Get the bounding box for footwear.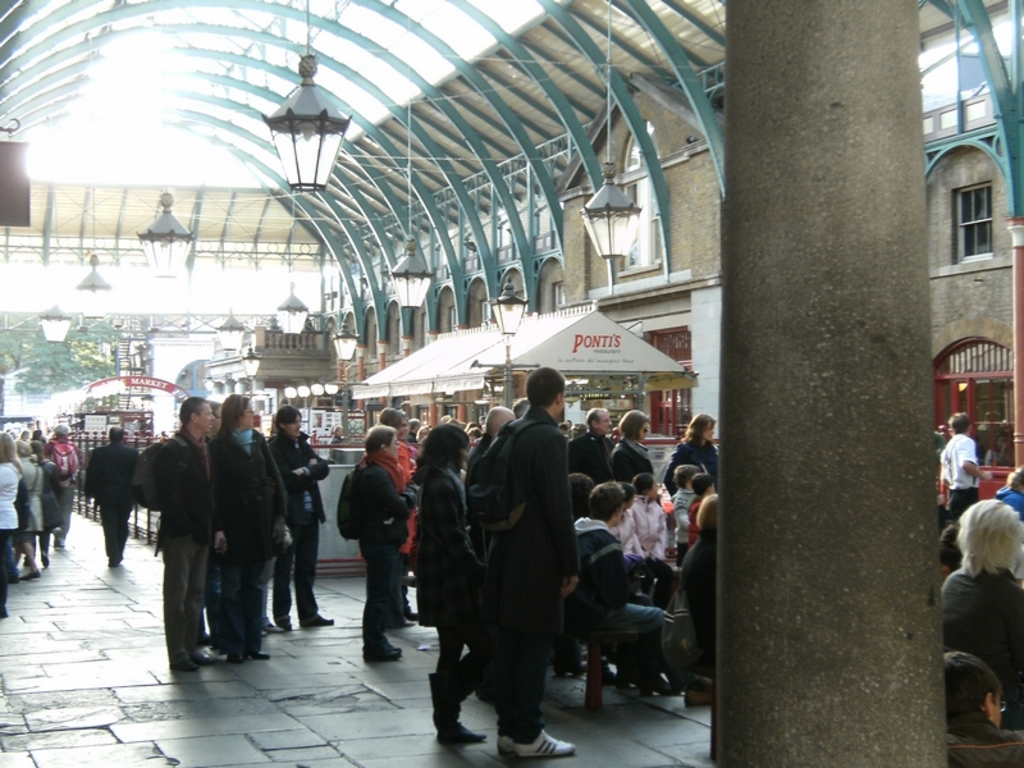
{"left": 511, "top": 730, "right": 576, "bottom": 762}.
